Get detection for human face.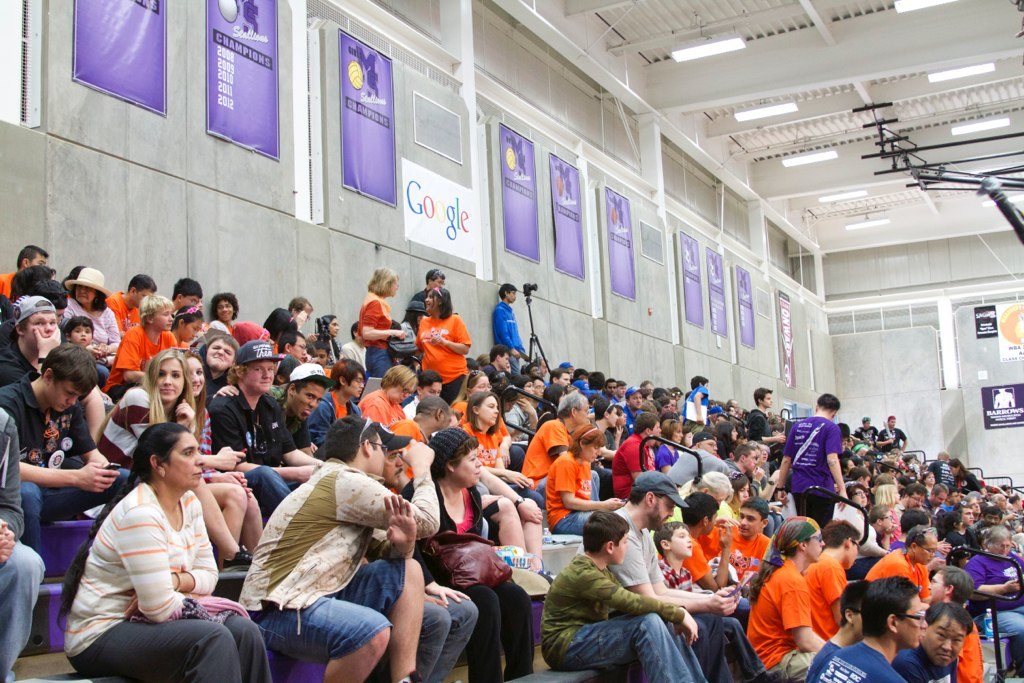
Detection: (left=70, top=287, right=93, bottom=303).
